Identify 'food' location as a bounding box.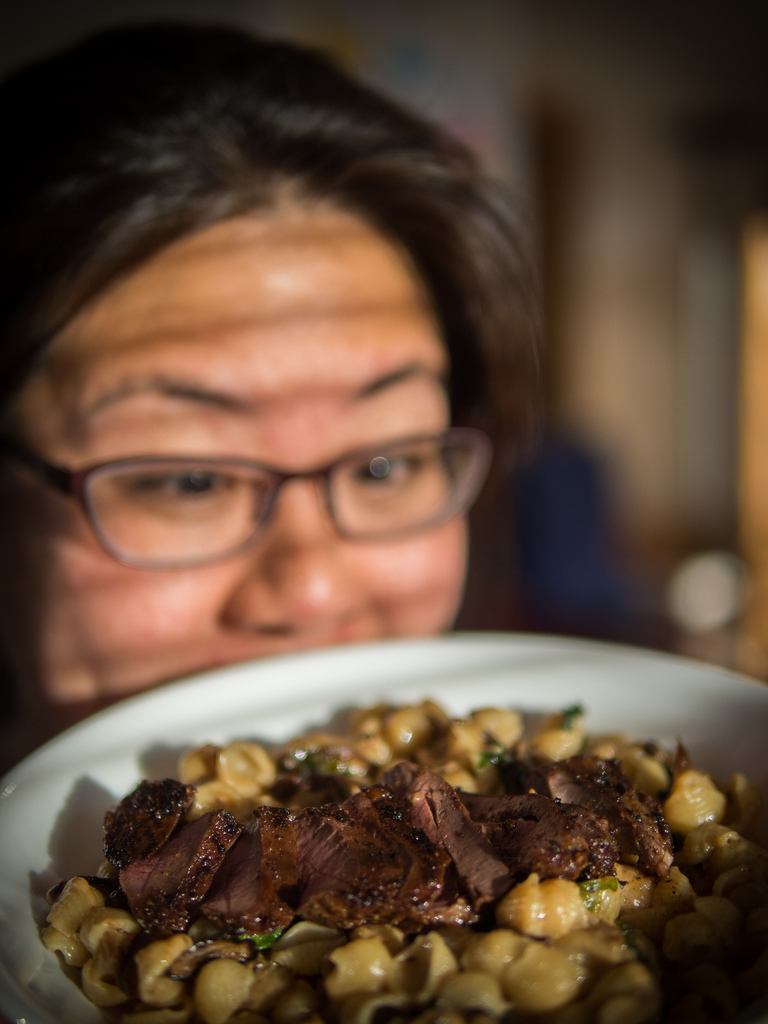
x1=94 y1=653 x2=717 y2=1012.
